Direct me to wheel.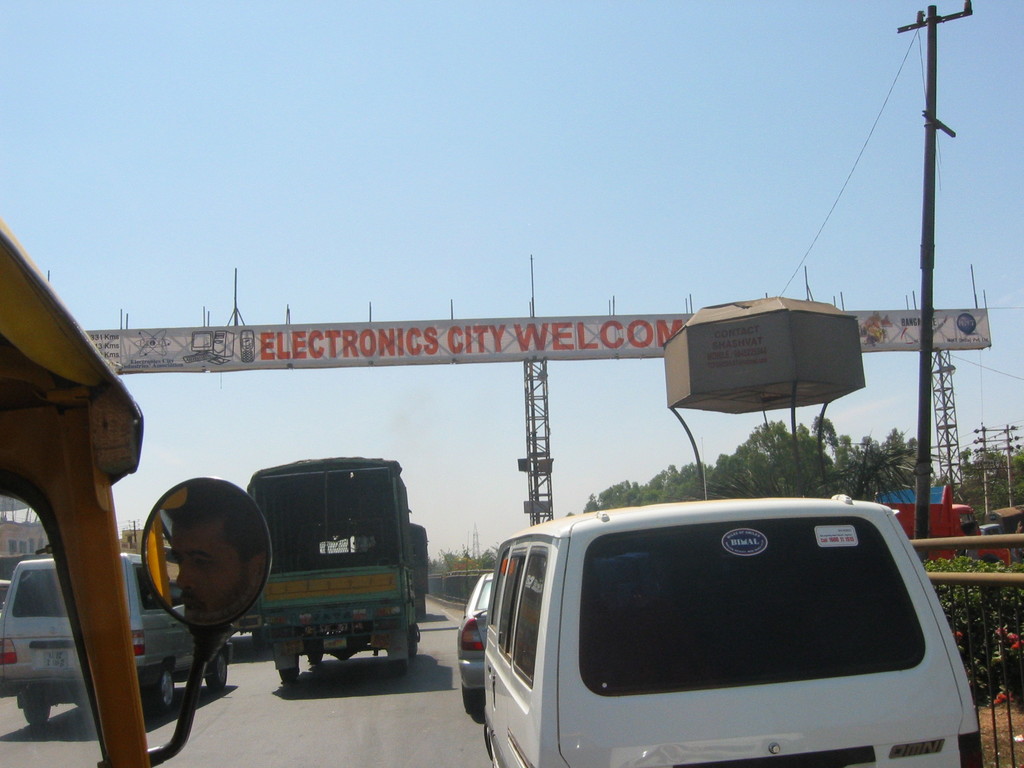
Direction: x1=211, y1=655, x2=228, y2=695.
